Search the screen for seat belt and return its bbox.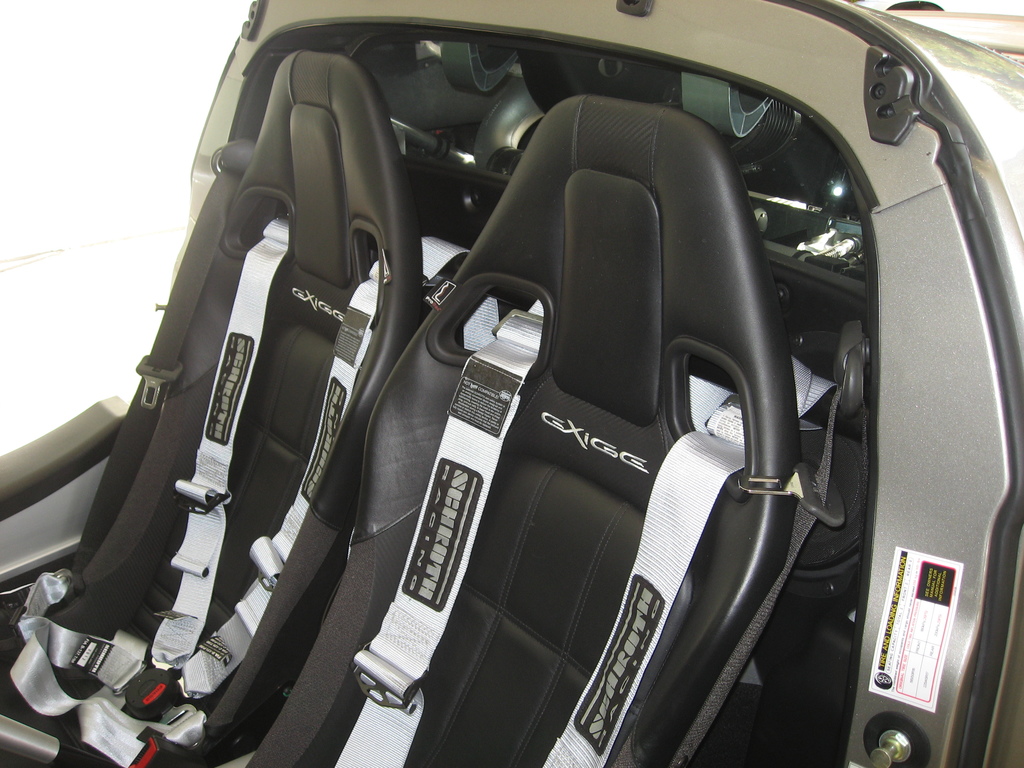
Found: BBox(330, 368, 844, 767).
